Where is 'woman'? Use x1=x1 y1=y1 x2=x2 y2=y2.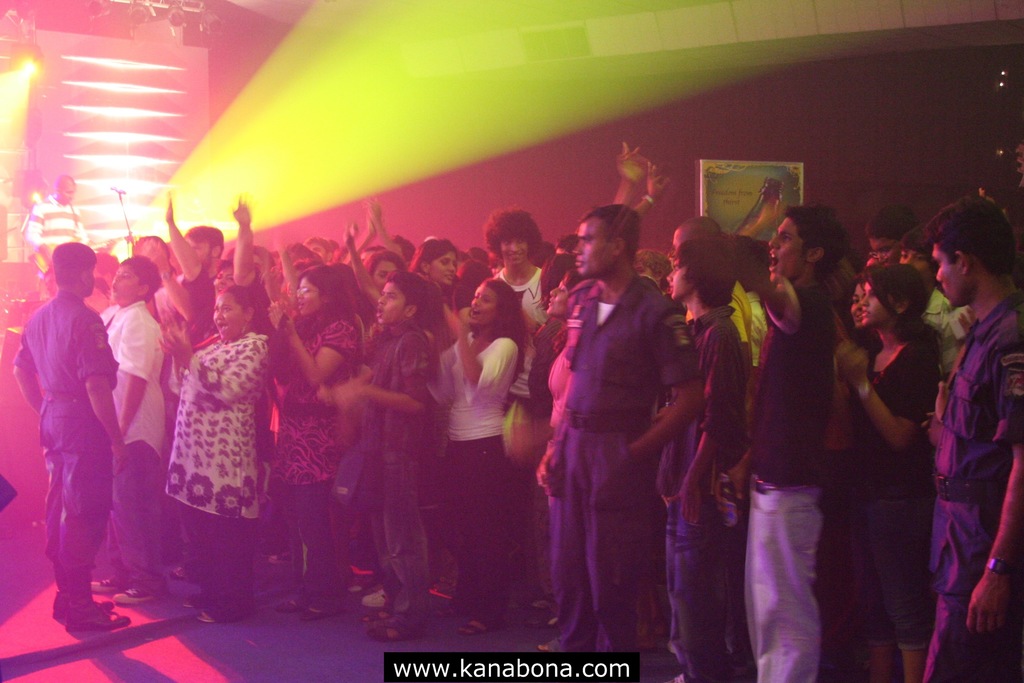
x1=484 y1=197 x2=547 y2=288.
